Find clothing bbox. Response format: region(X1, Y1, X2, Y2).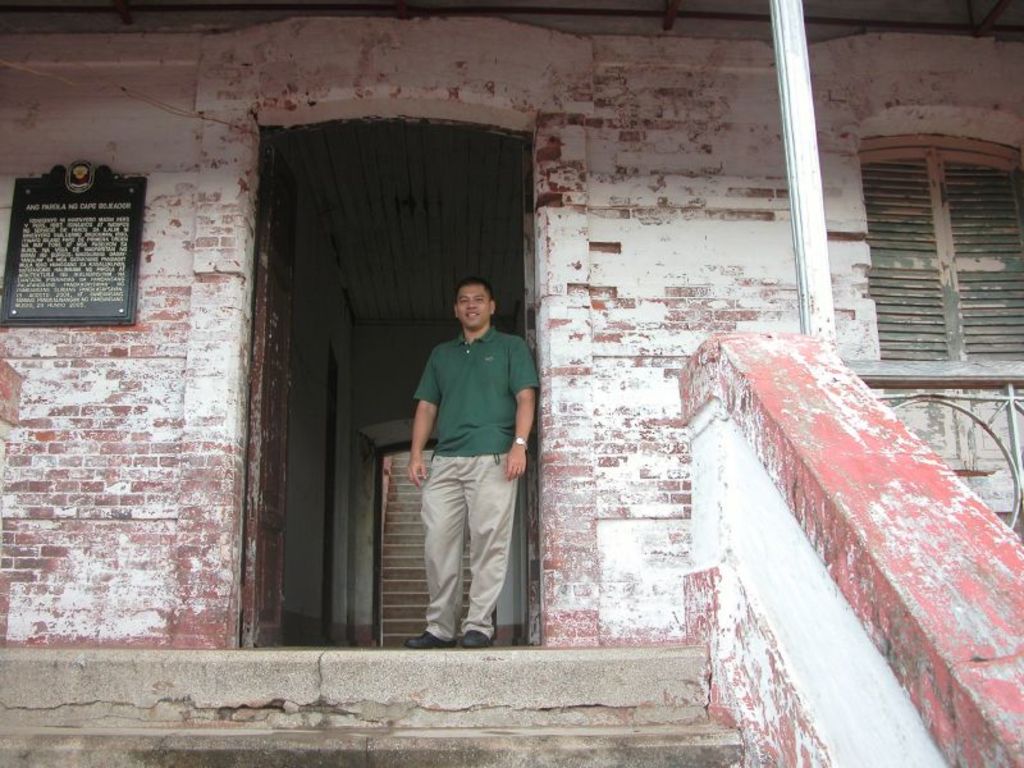
region(413, 324, 544, 637).
